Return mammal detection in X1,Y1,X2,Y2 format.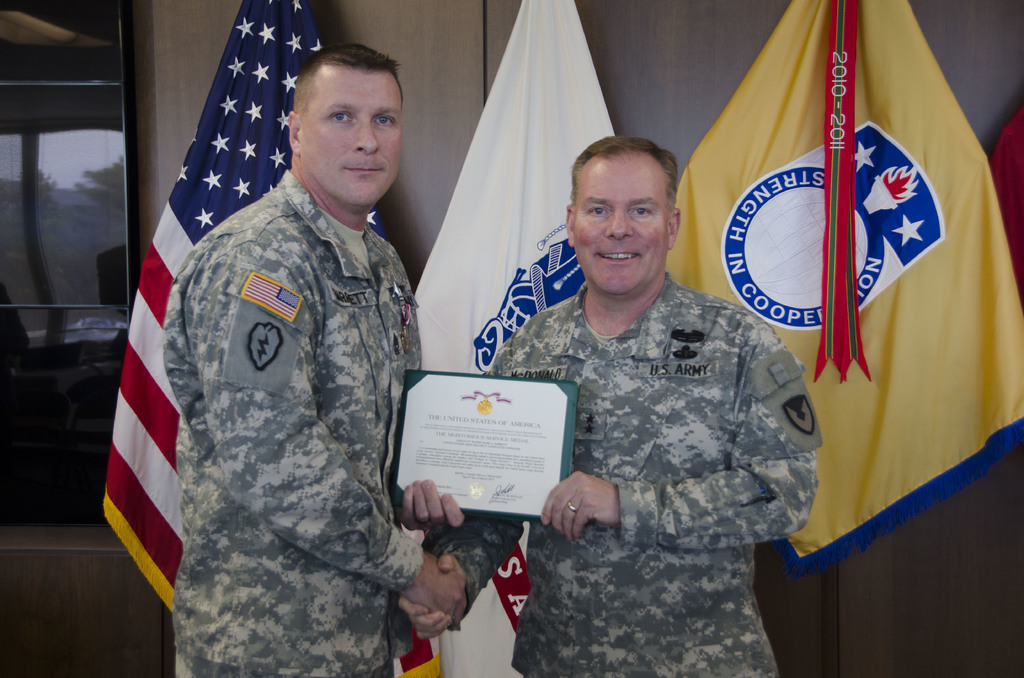
84,34,464,661.
